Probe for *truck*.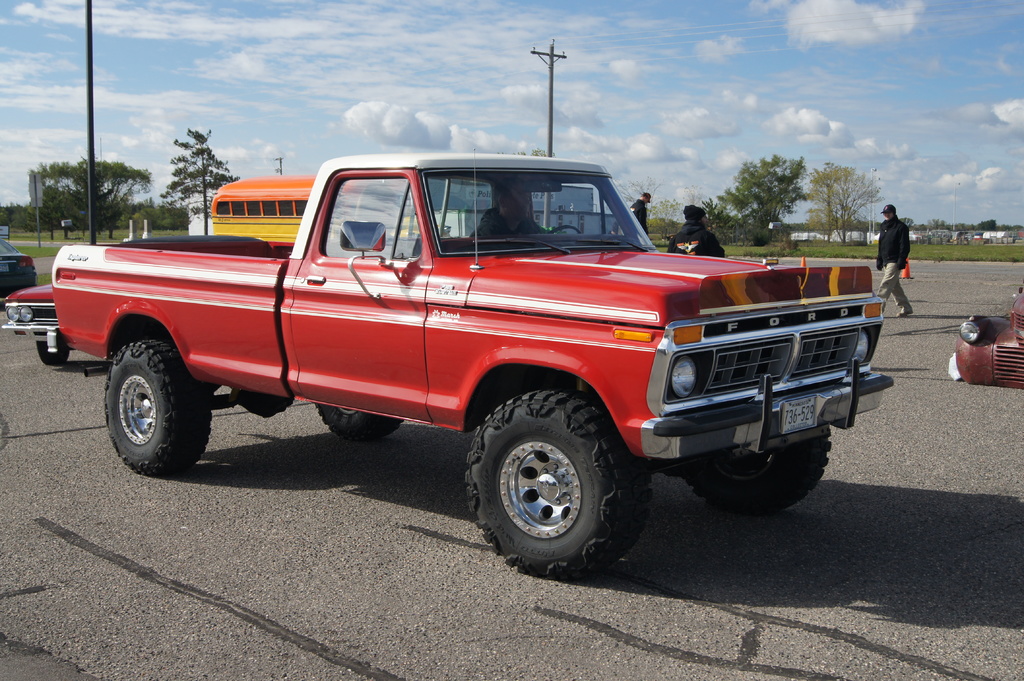
Probe result: region(24, 149, 874, 569).
